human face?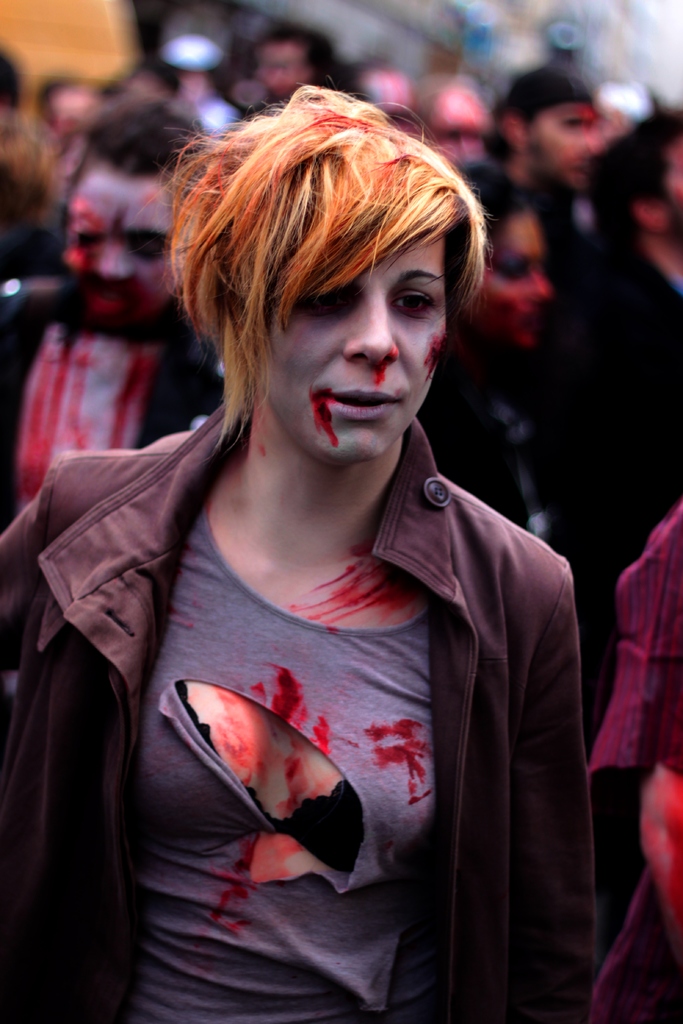
left=63, top=166, right=177, bottom=323
